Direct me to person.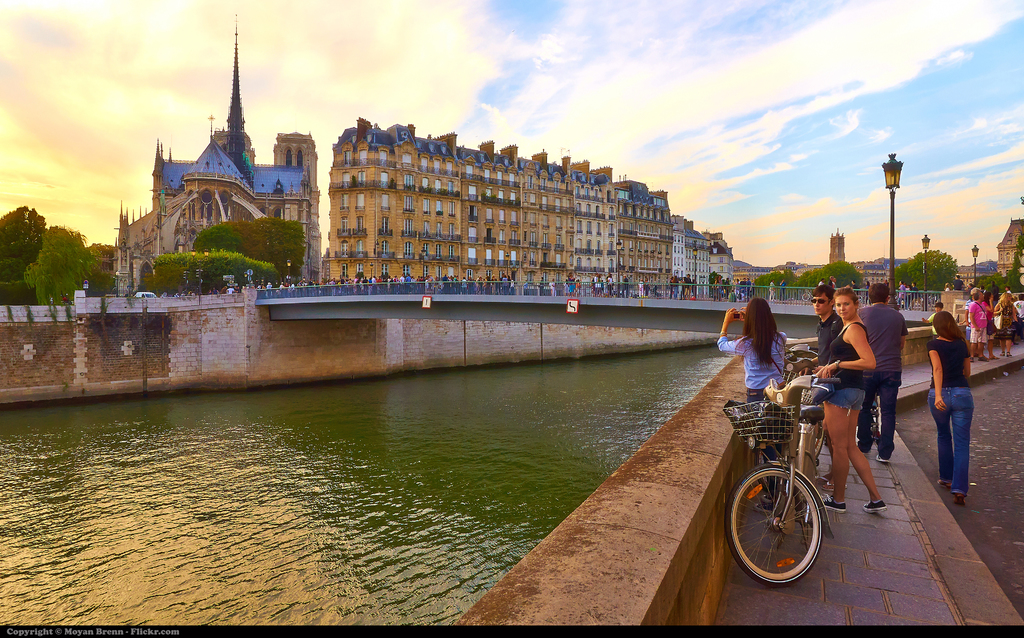
Direction: 719, 295, 785, 486.
